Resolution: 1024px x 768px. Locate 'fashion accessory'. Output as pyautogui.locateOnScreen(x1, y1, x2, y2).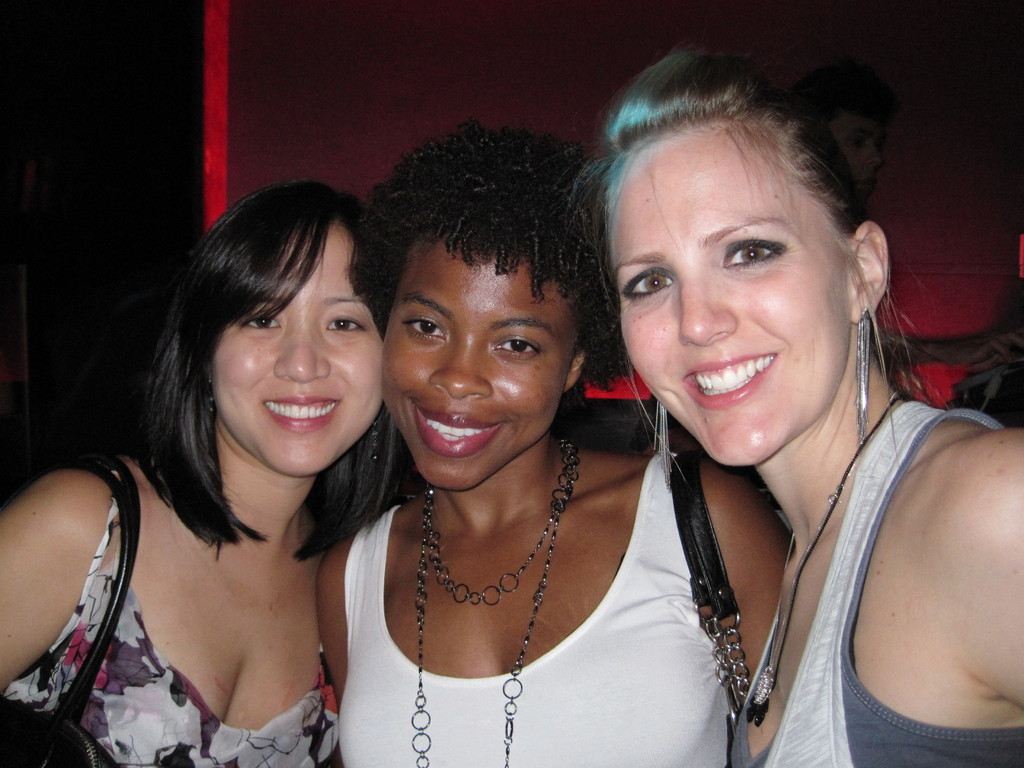
pyautogui.locateOnScreen(0, 450, 143, 767).
